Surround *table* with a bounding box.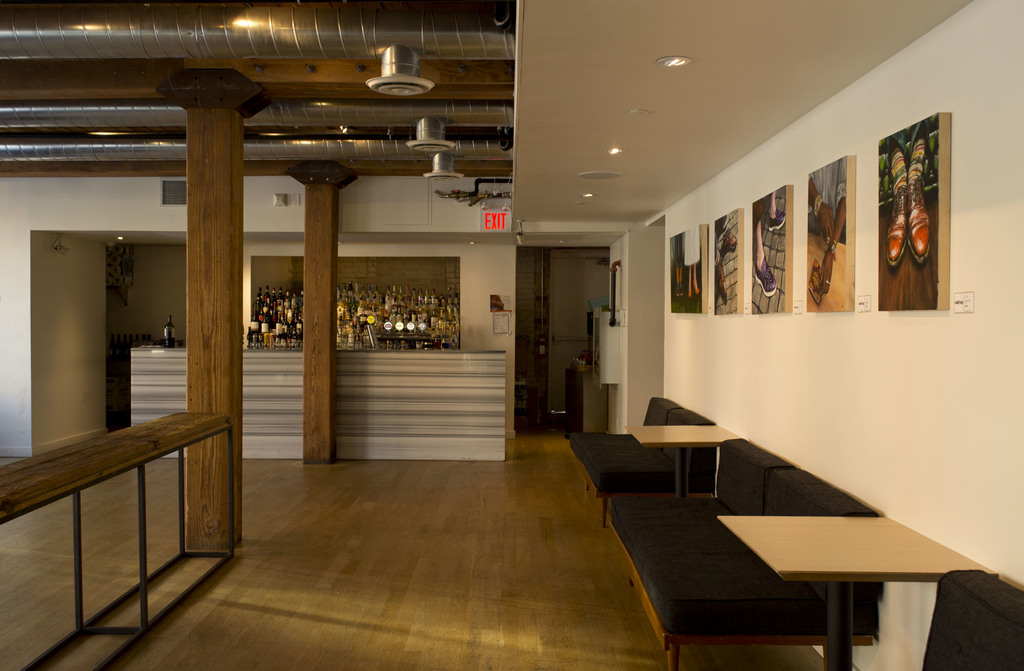
717 515 984 670.
